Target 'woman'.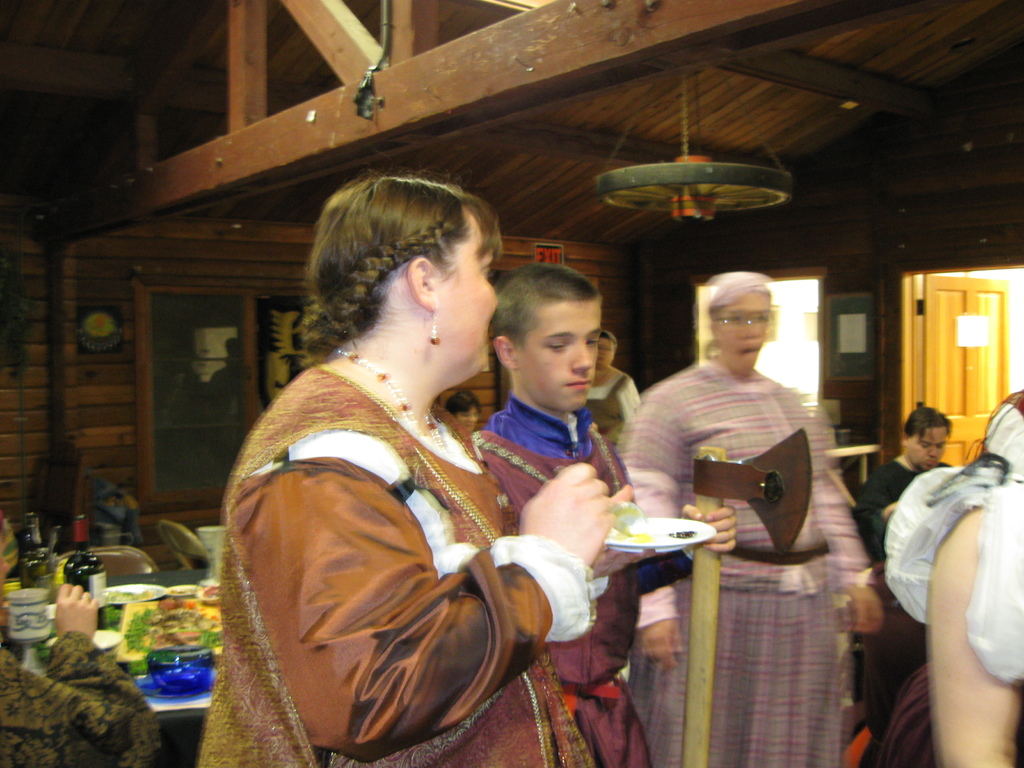
Target region: BBox(562, 268, 885, 609).
